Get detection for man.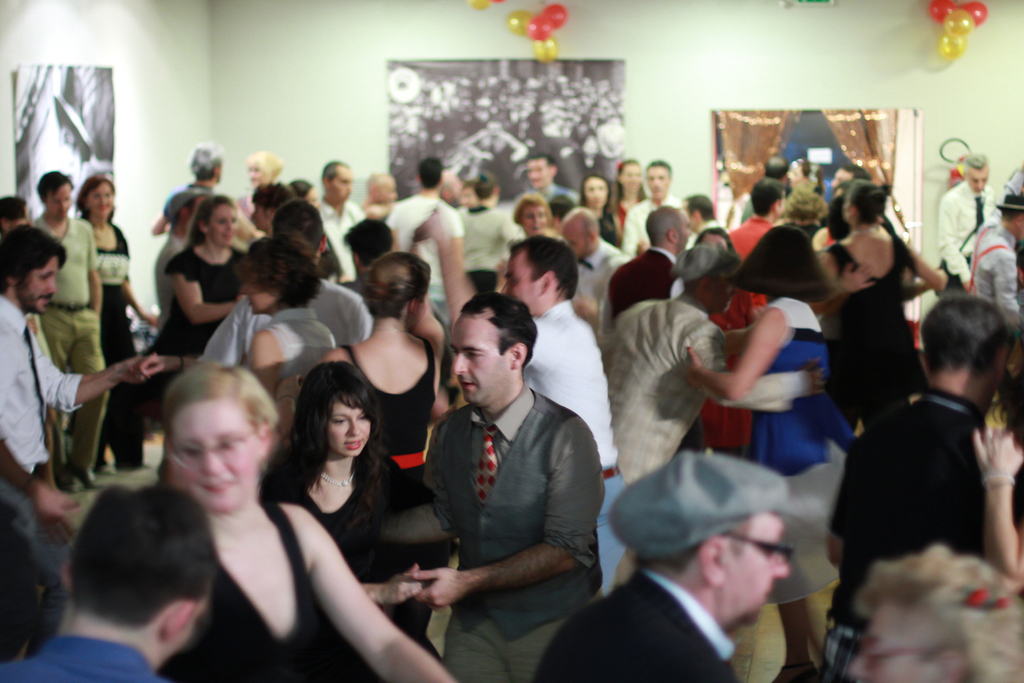
Detection: 395, 283, 622, 670.
